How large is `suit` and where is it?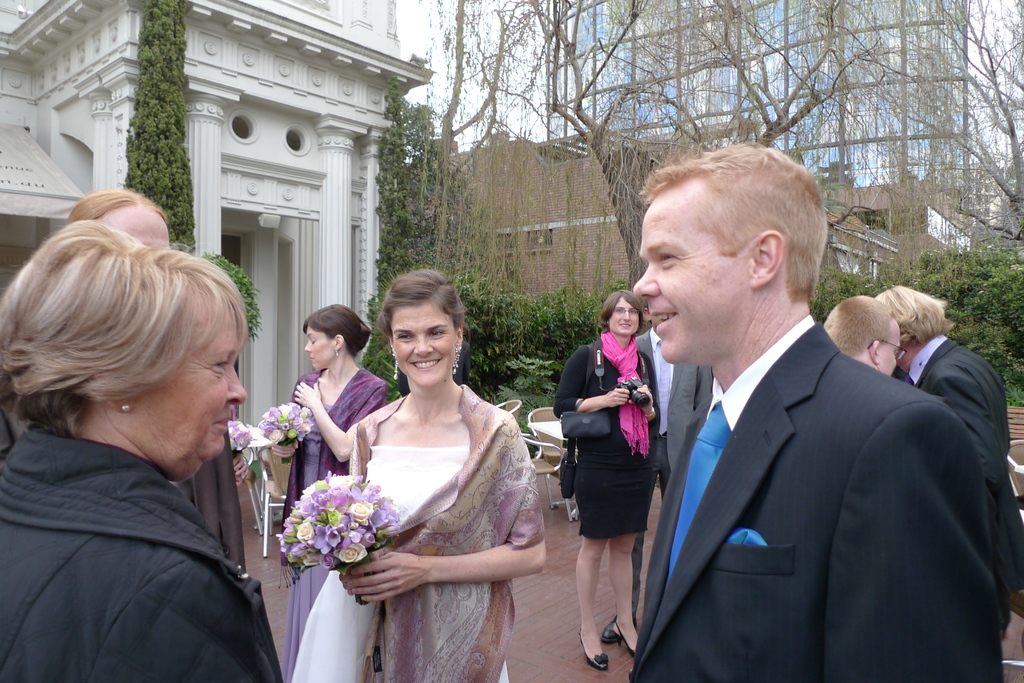
Bounding box: [613, 228, 993, 675].
